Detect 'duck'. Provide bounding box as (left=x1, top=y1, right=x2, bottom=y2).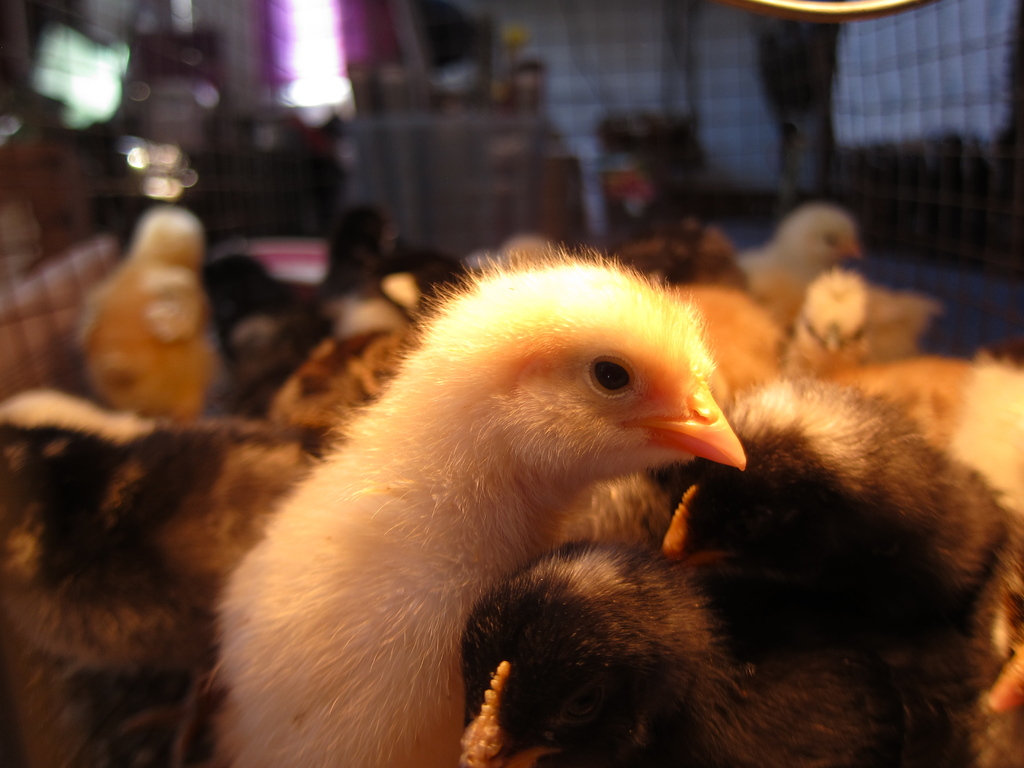
(left=0, top=257, right=748, bottom=767).
